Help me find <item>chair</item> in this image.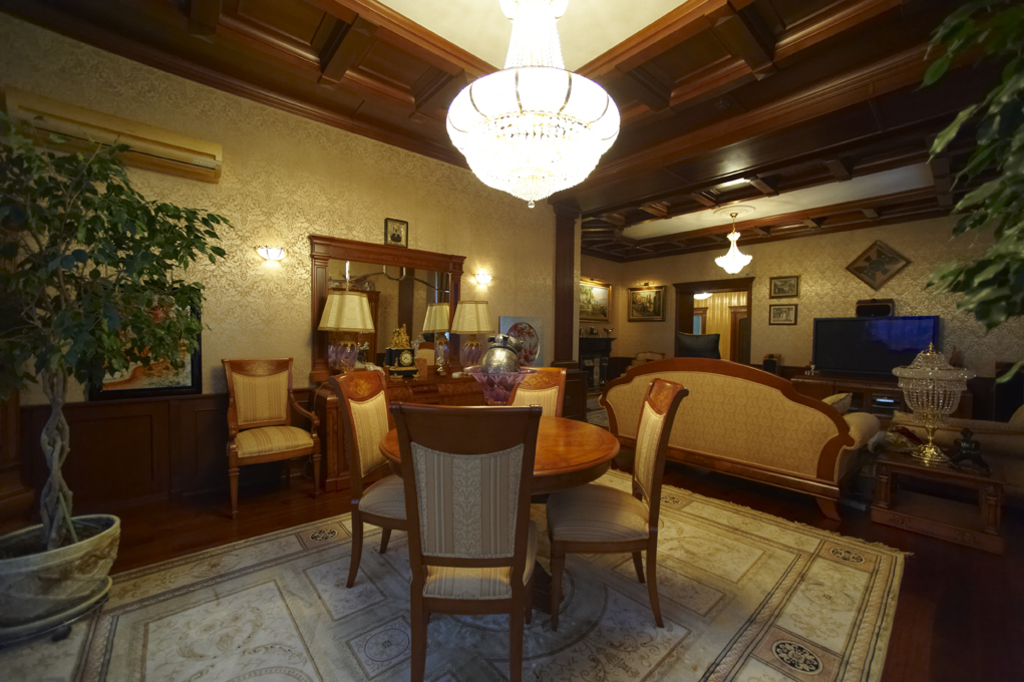
Found it: <box>375,383,568,672</box>.
